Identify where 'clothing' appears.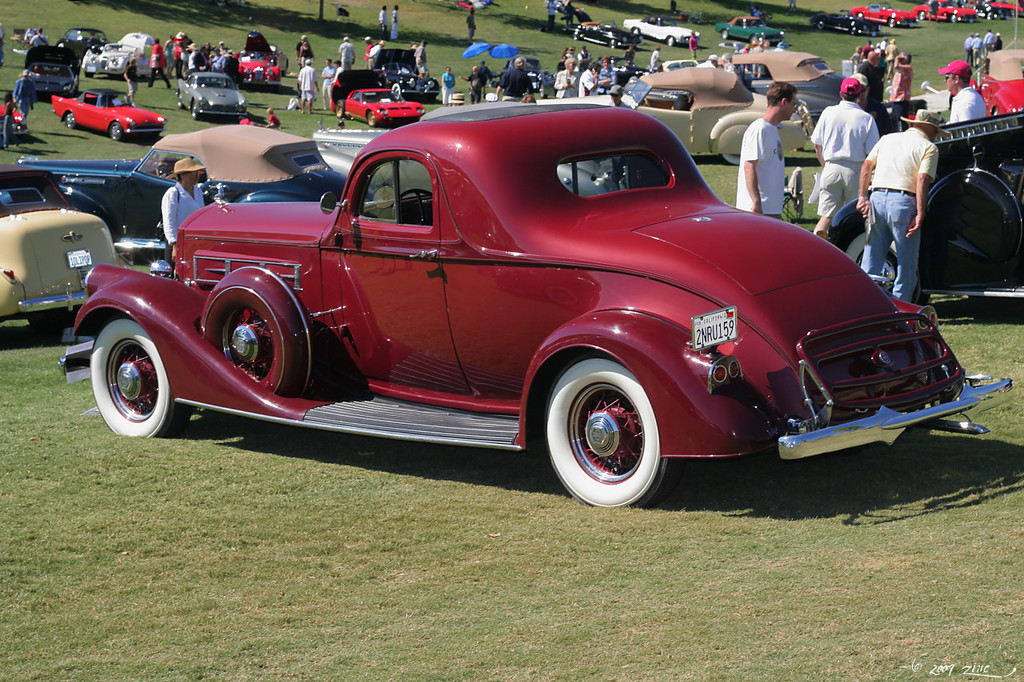
Appears at 554,69,580,97.
